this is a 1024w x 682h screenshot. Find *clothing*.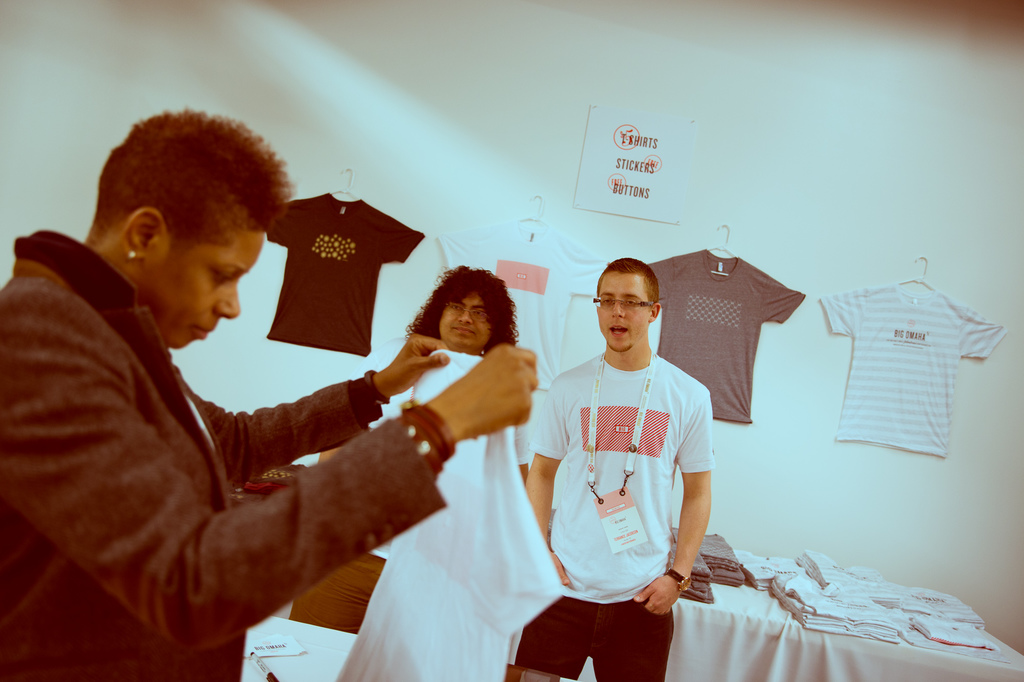
Bounding box: select_region(547, 315, 724, 634).
